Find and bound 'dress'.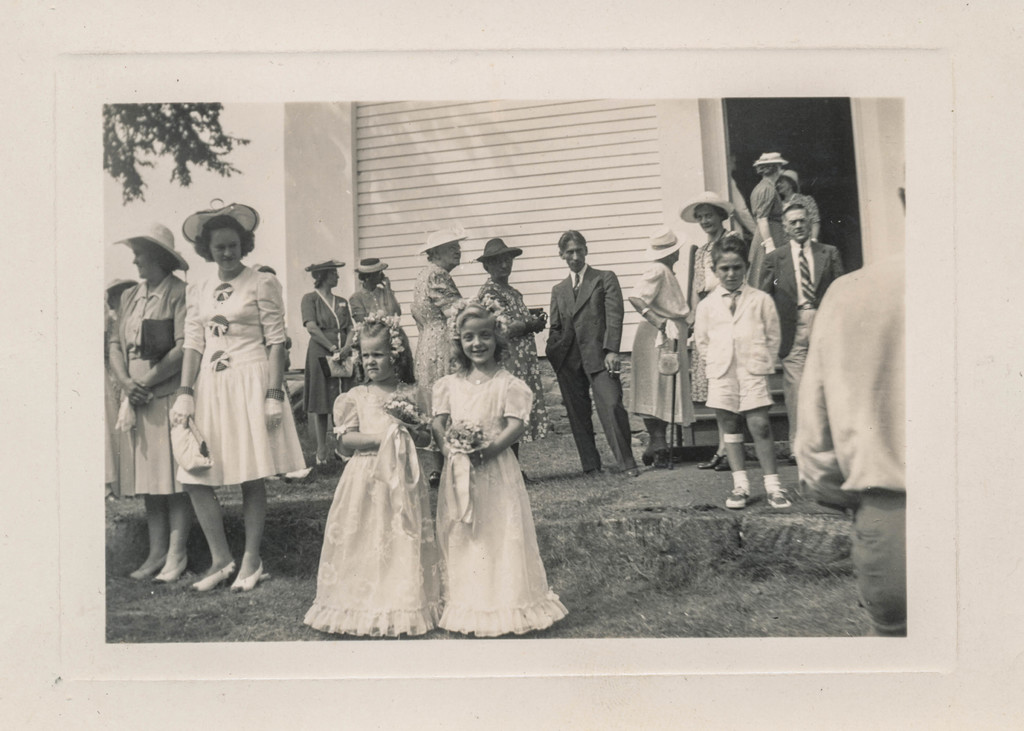
Bound: (354, 286, 416, 381).
